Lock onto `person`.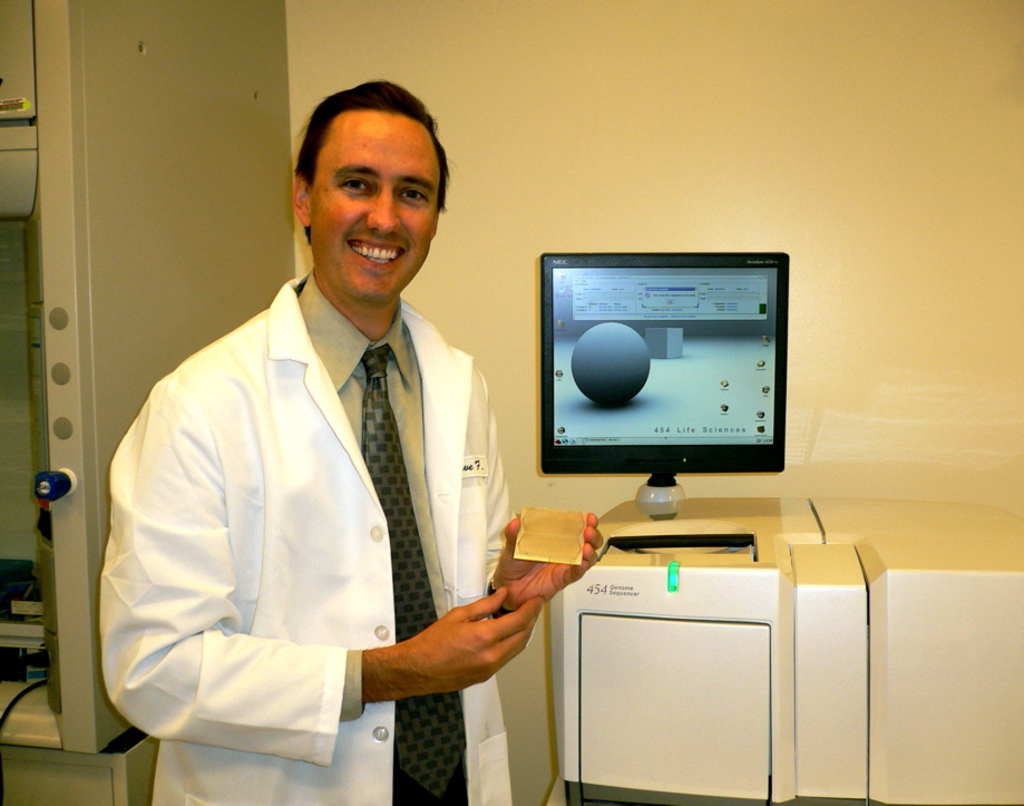
Locked: [100, 80, 604, 805].
